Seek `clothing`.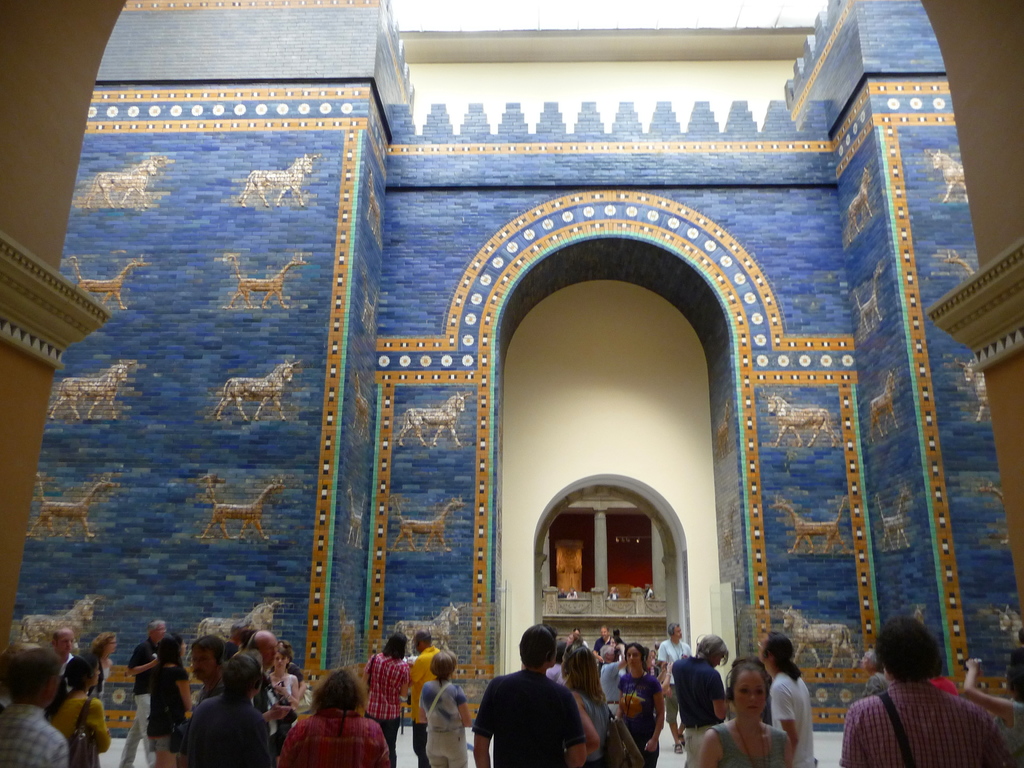
[838,682,1023,762].
